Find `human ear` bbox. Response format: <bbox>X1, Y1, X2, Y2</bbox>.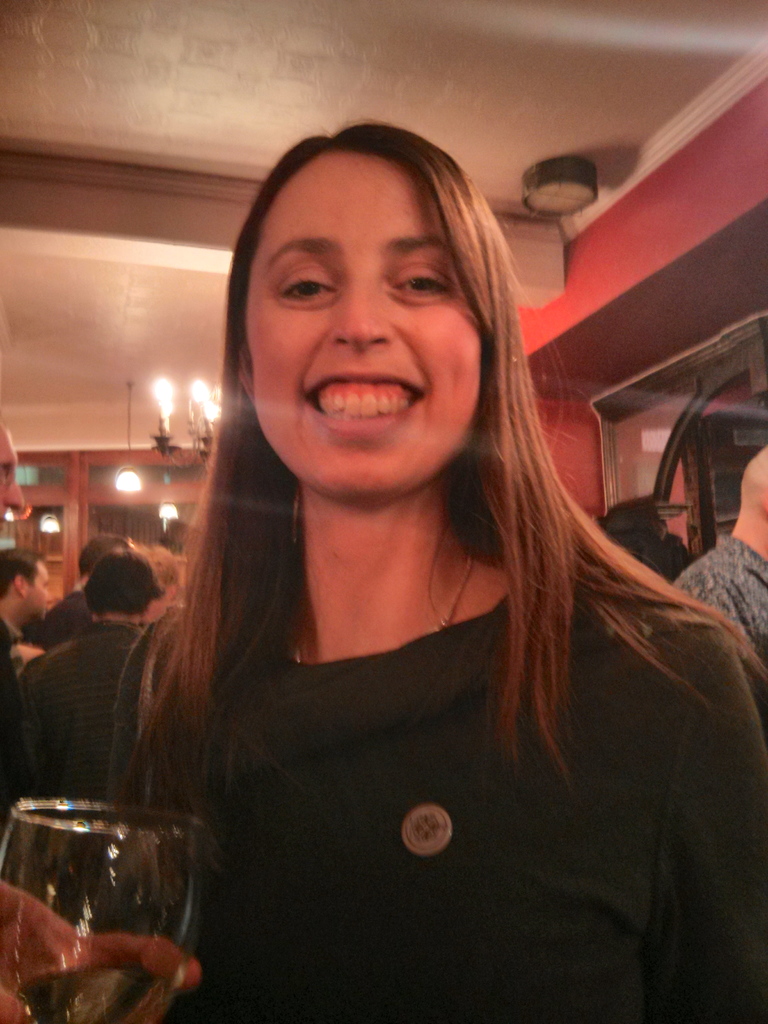
<bbox>15, 573, 26, 598</bbox>.
